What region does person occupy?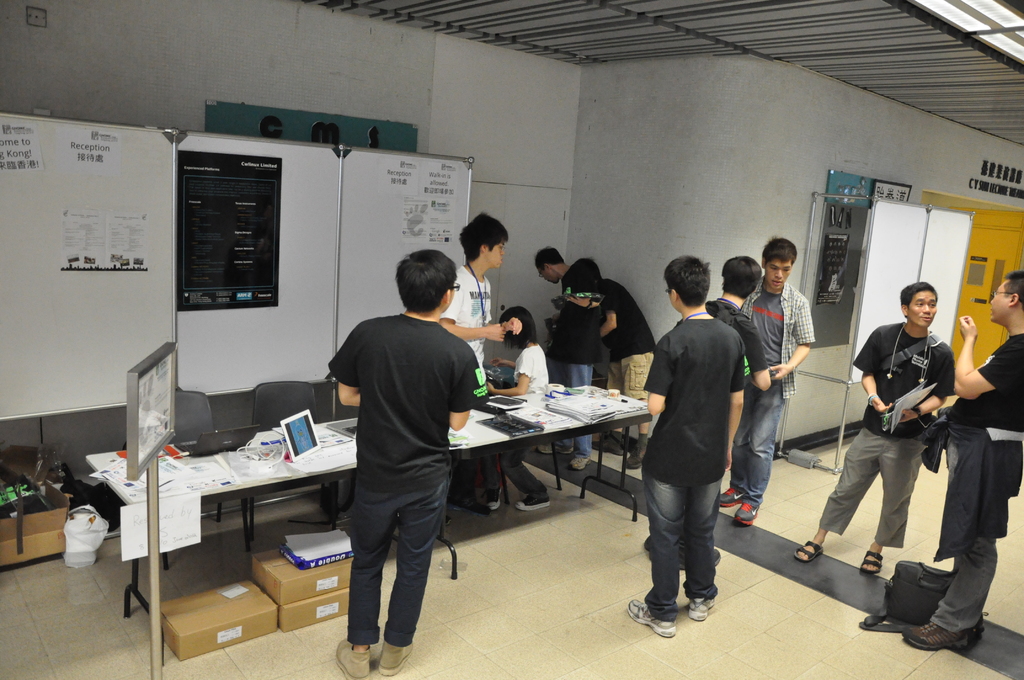
rect(532, 250, 646, 460).
